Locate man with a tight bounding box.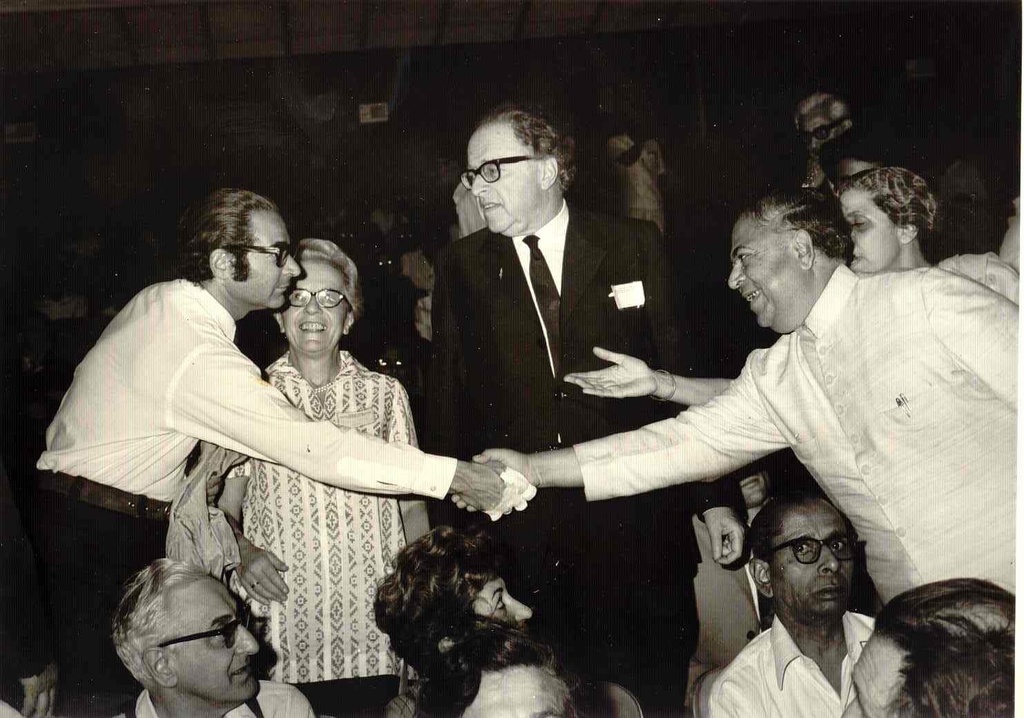
(left=6, top=167, right=541, bottom=717).
